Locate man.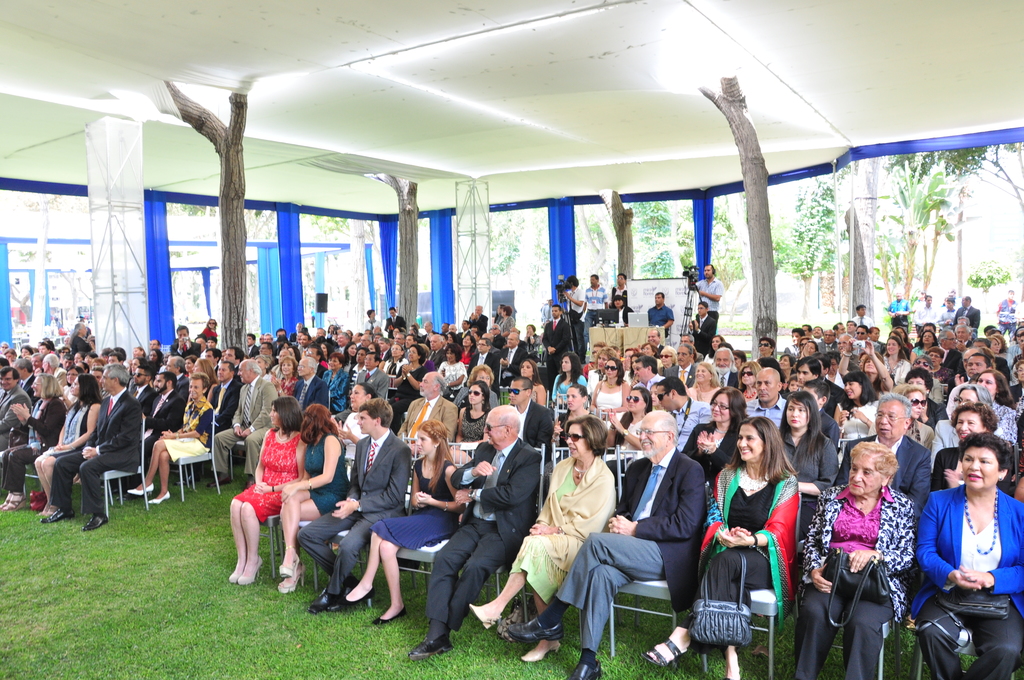
Bounding box: <bbox>995, 287, 1017, 337</bbox>.
